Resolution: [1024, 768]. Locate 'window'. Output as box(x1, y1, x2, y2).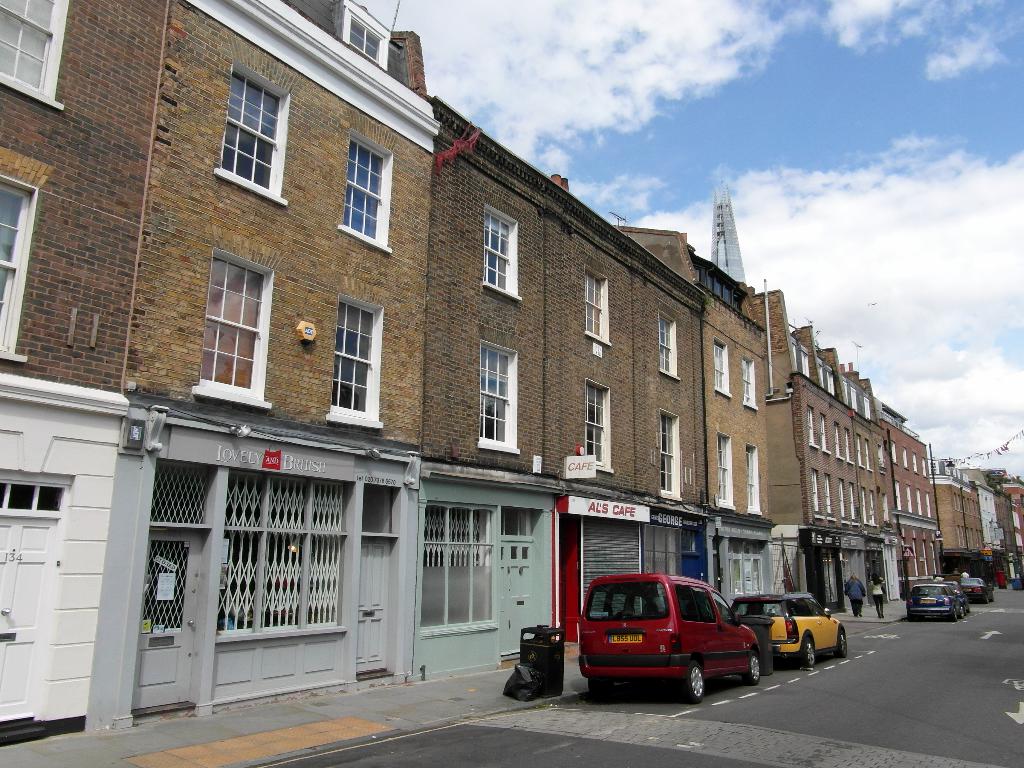
box(220, 471, 346, 636).
